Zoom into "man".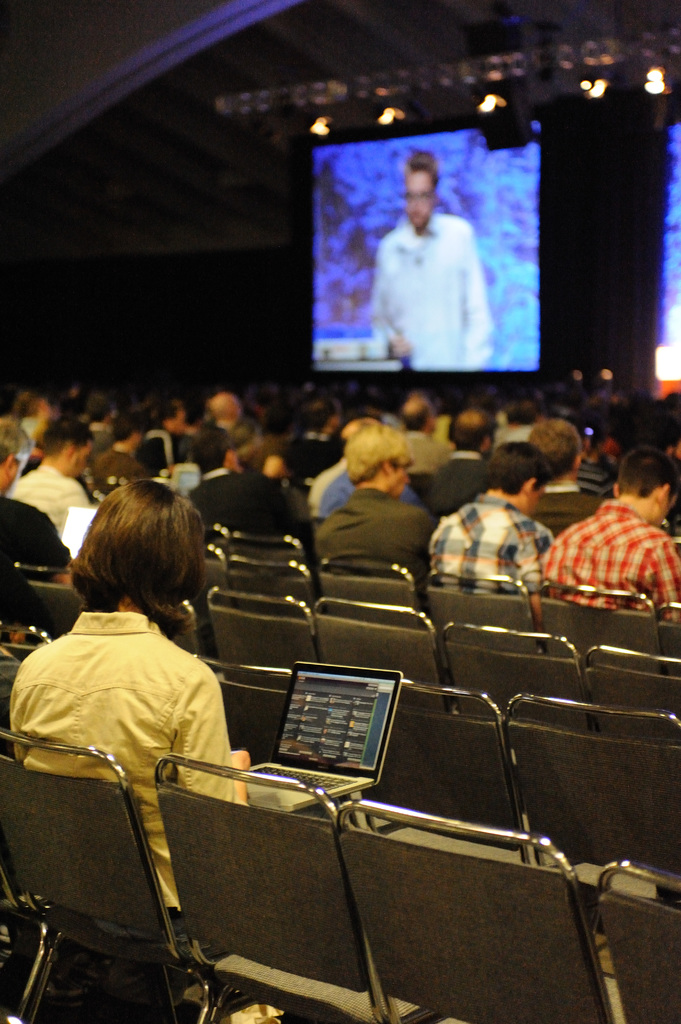
Zoom target: crop(90, 410, 148, 497).
